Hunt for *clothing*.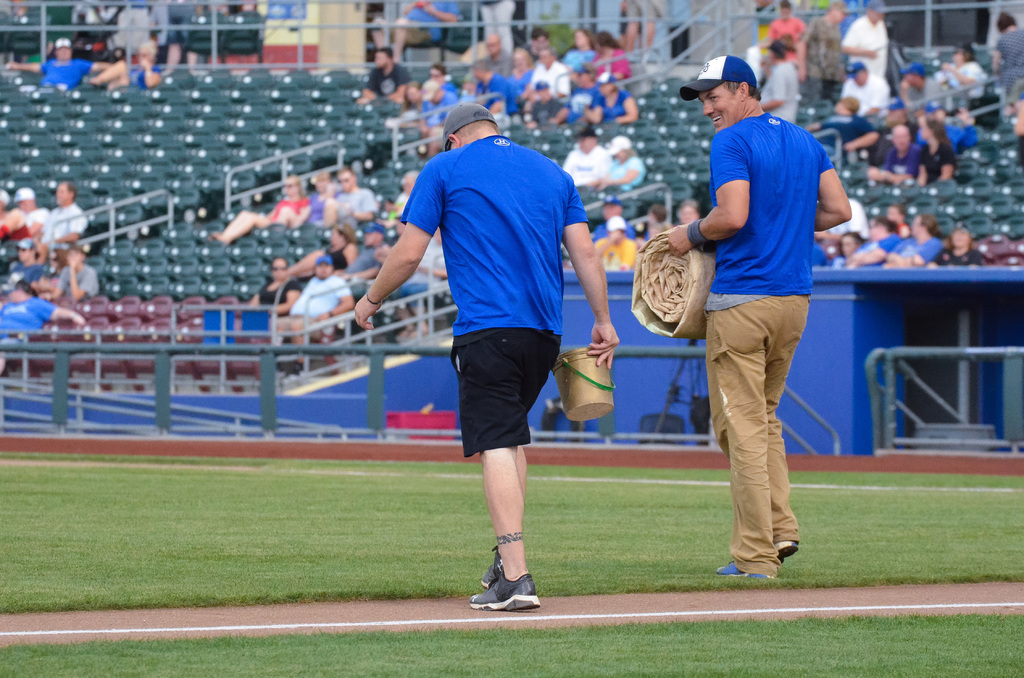
Hunted down at [x1=879, y1=141, x2=932, y2=175].
